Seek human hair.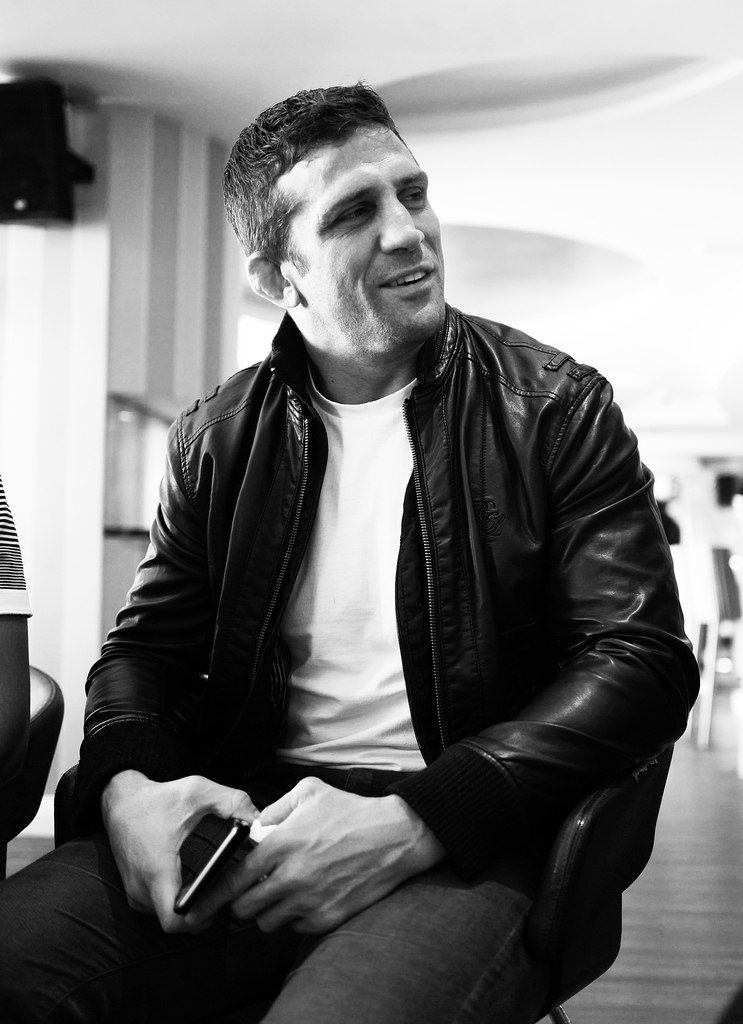
detection(226, 84, 424, 273).
